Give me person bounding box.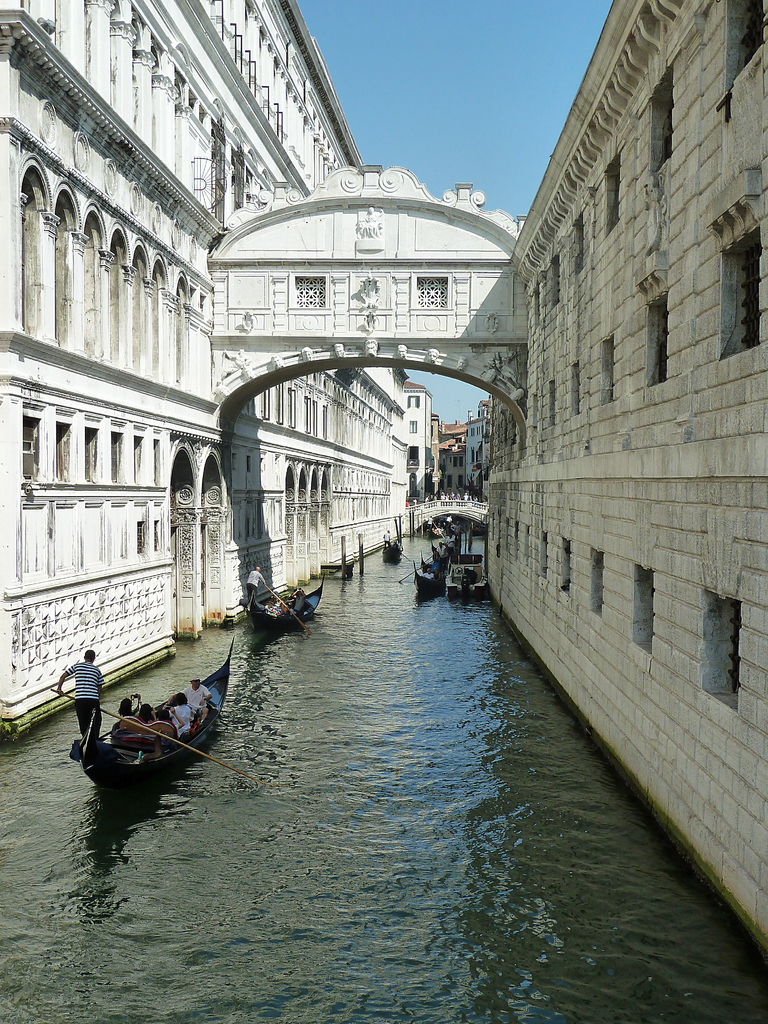
[x1=118, y1=696, x2=143, y2=724].
